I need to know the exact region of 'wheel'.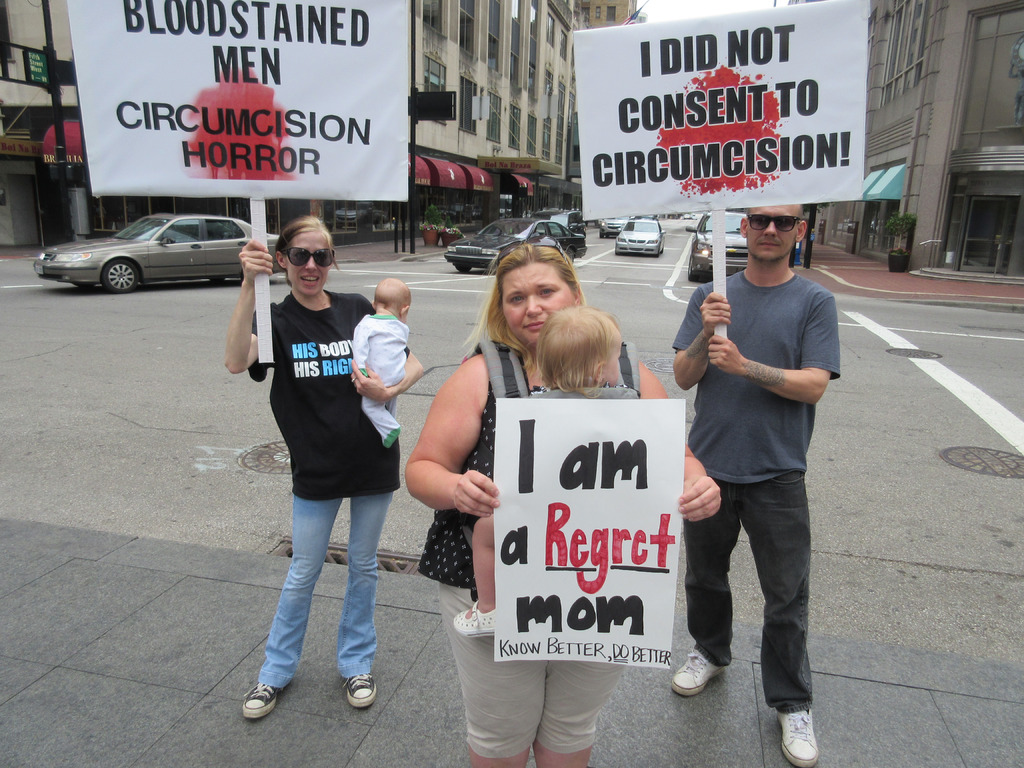
Region: <bbox>75, 278, 97, 289</bbox>.
